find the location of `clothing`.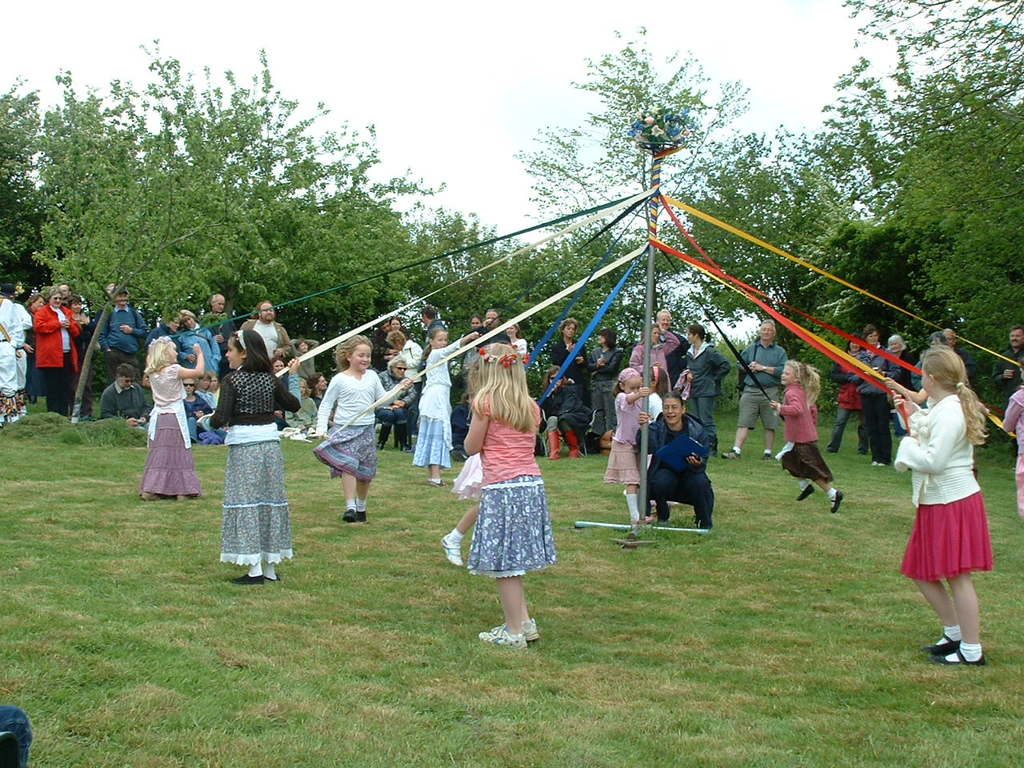
Location: region(370, 364, 417, 454).
